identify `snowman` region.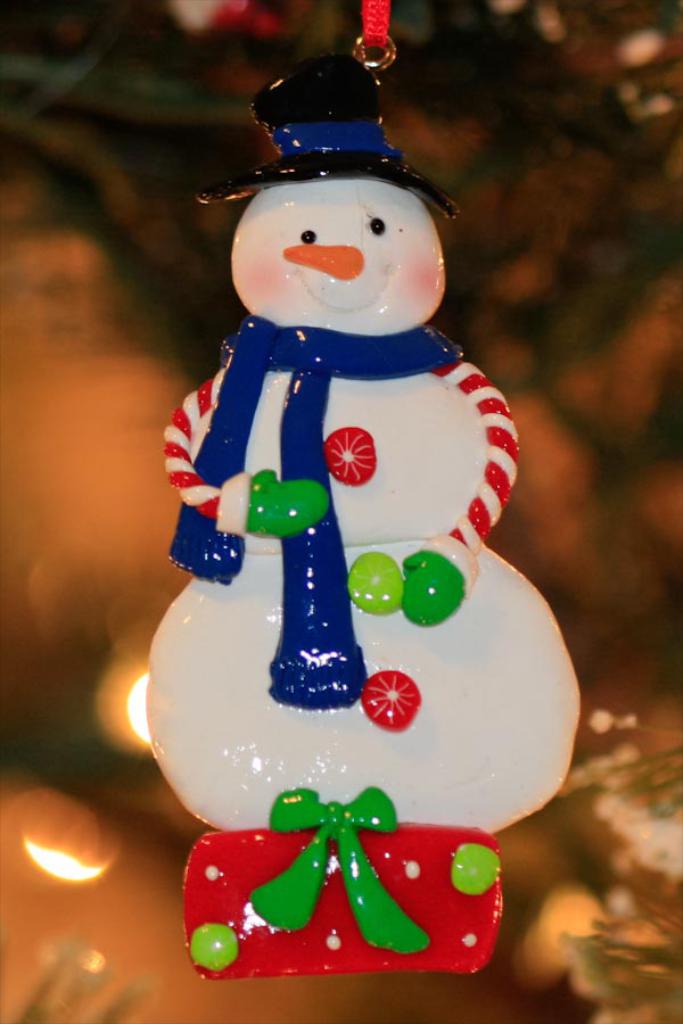
Region: select_region(139, 48, 581, 982).
